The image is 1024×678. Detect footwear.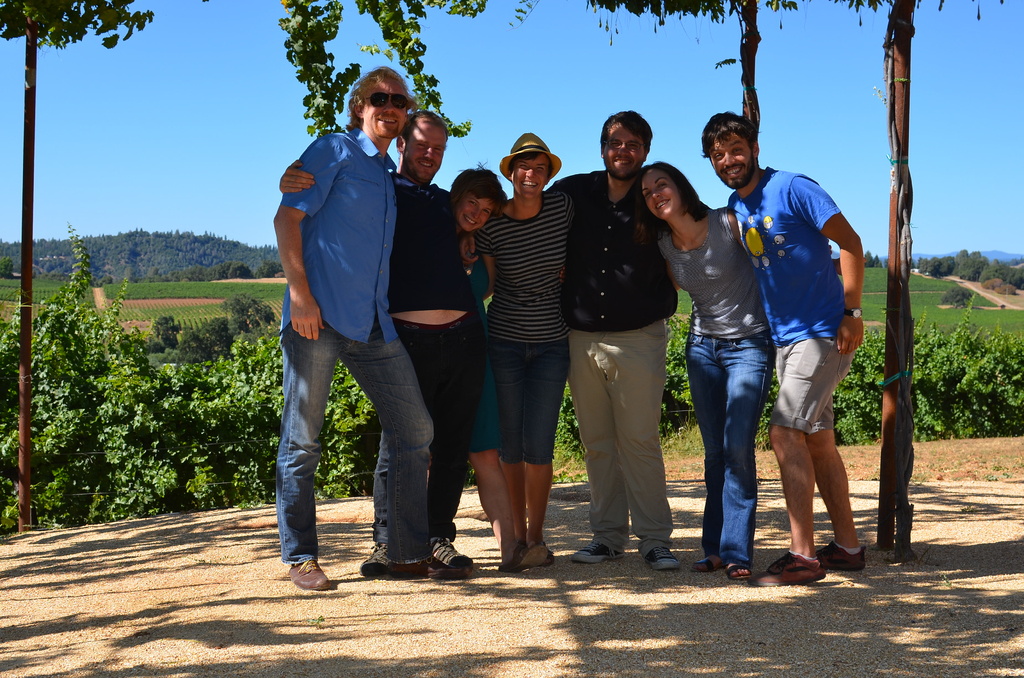
Detection: 429:534:472:564.
